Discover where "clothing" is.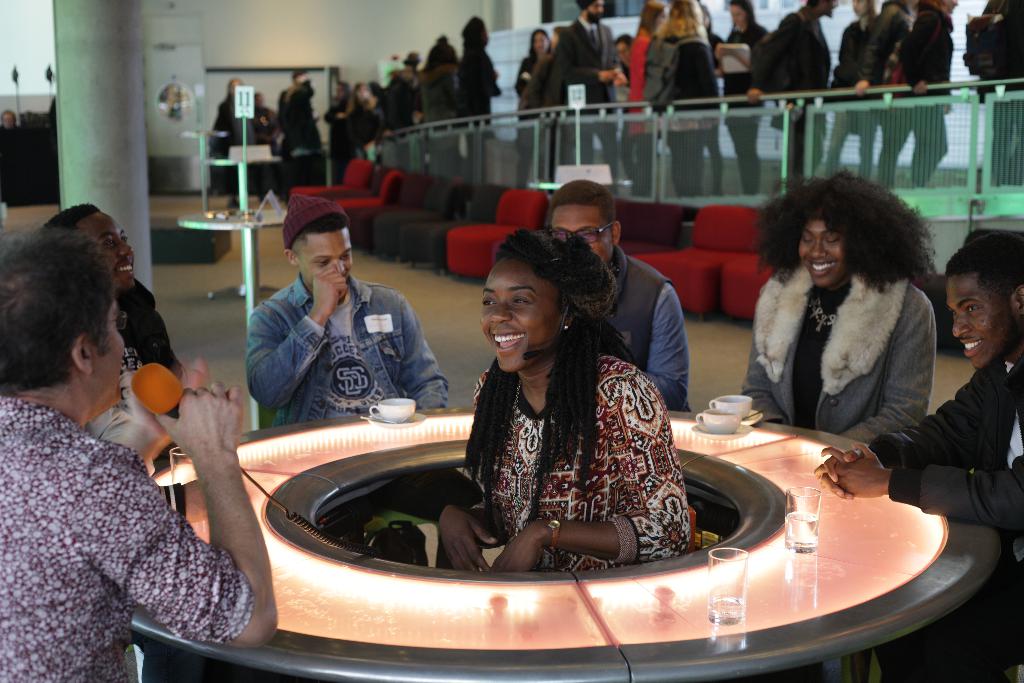
Discovered at select_region(867, 358, 1023, 682).
